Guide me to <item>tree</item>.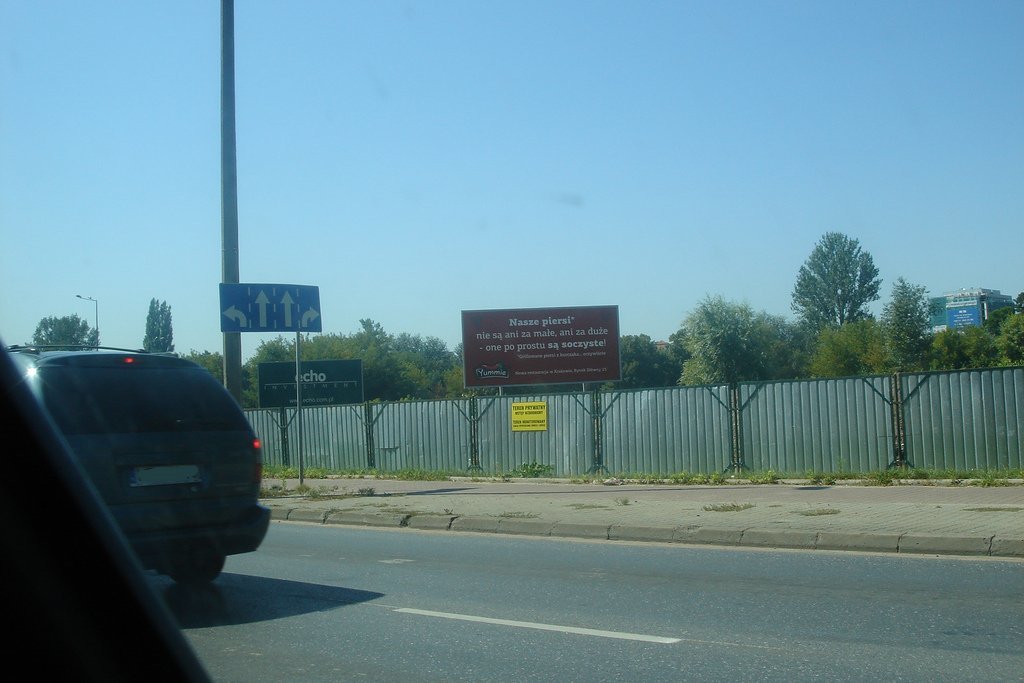
Guidance: 797, 319, 885, 382.
